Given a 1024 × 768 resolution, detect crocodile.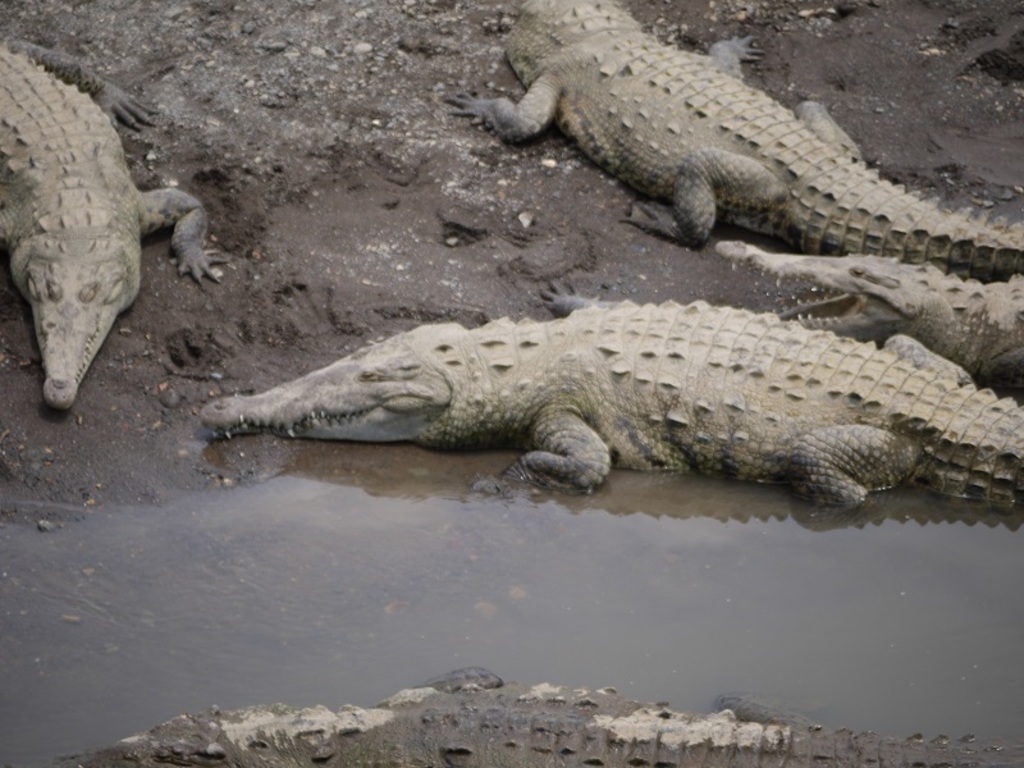
717,242,1023,378.
